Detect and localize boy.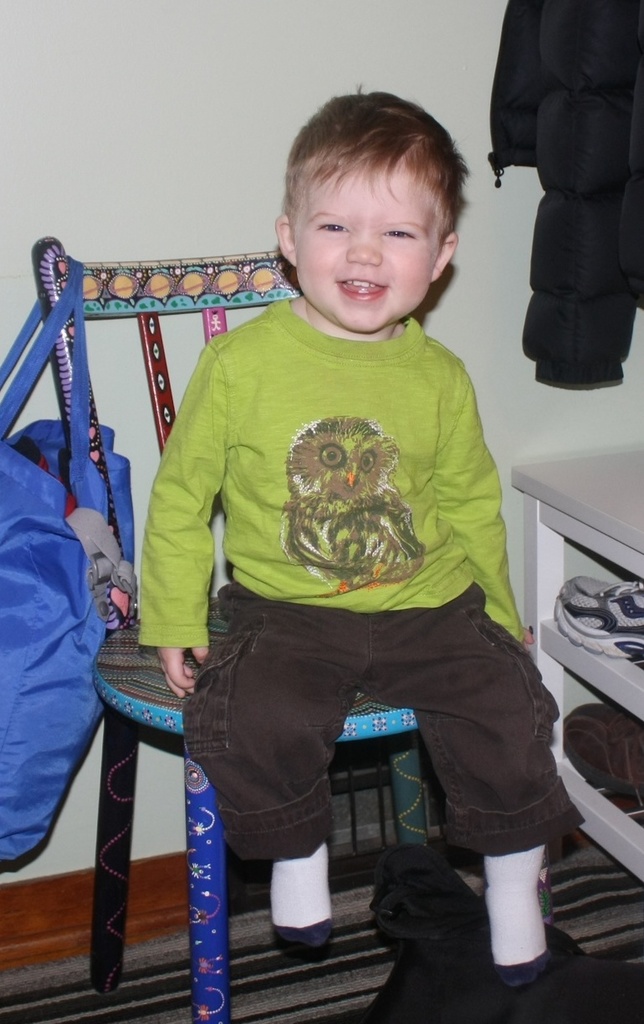
Localized at [116,74,594,986].
